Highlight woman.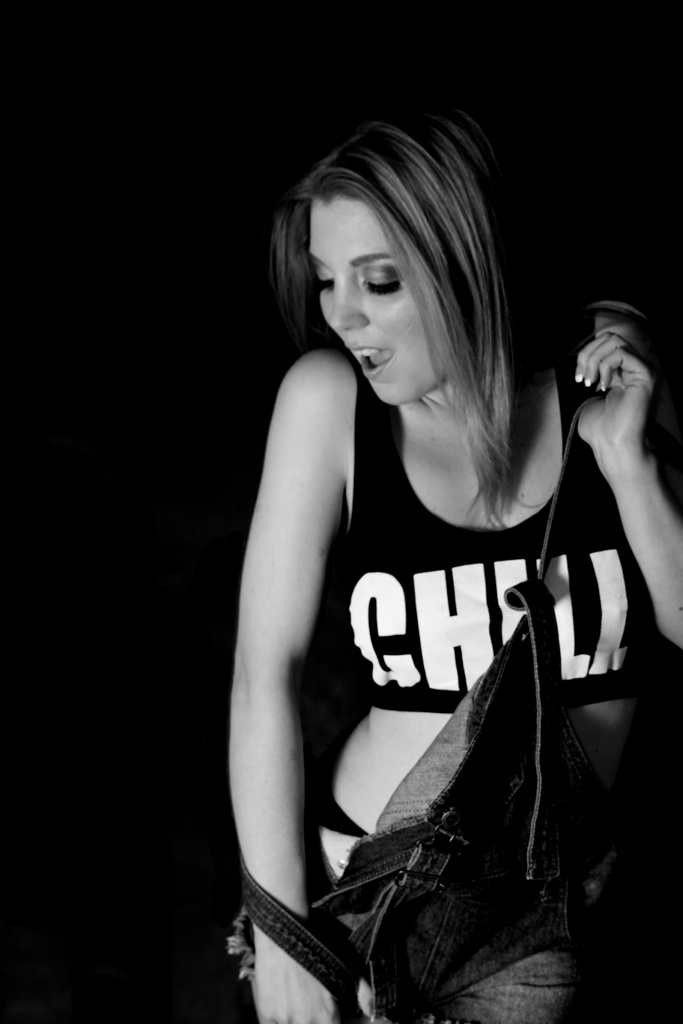
Highlighted region: pyautogui.locateOnScreen(194, 99, 634, 1012).
